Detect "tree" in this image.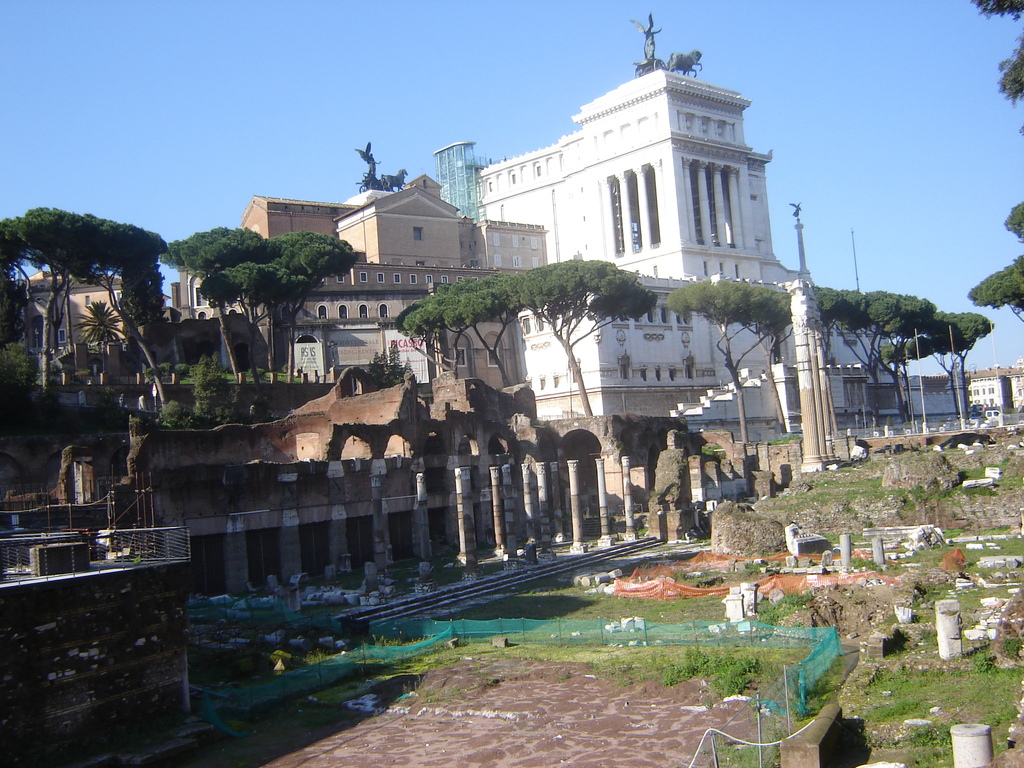
Detection: 17,159,189,436.
